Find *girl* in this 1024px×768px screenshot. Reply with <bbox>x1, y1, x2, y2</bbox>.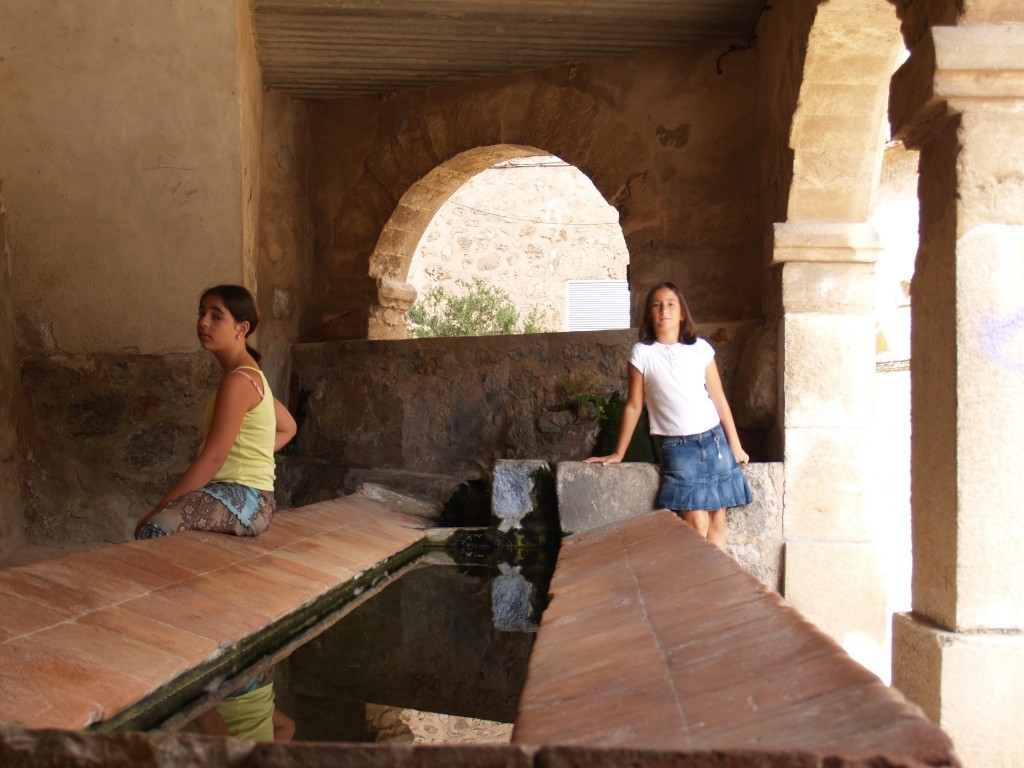
<bbox>134, 287, 295, 749</bbox>.
